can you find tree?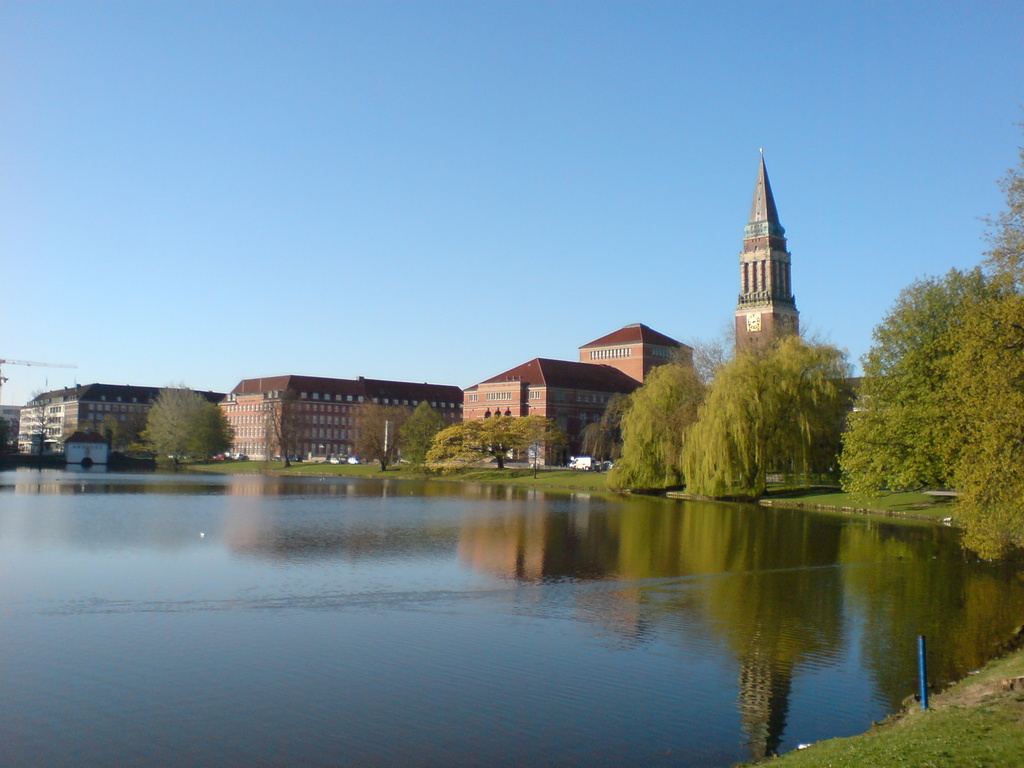
Yes, bounding box: [969,124,1023,289].
